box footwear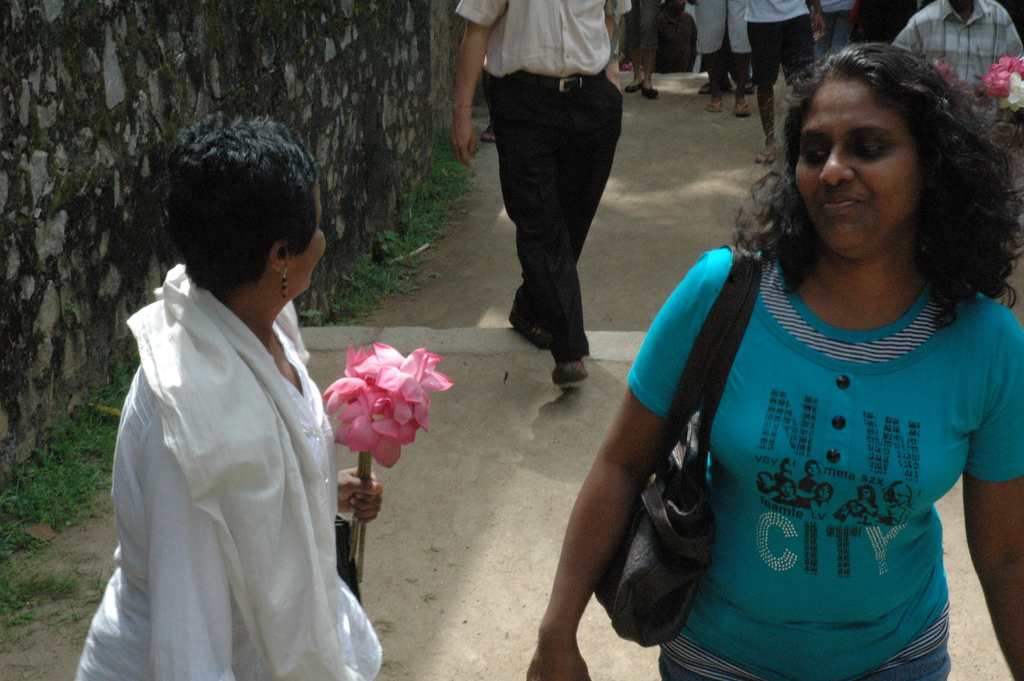
l=700, t=80, r=731, b=95
